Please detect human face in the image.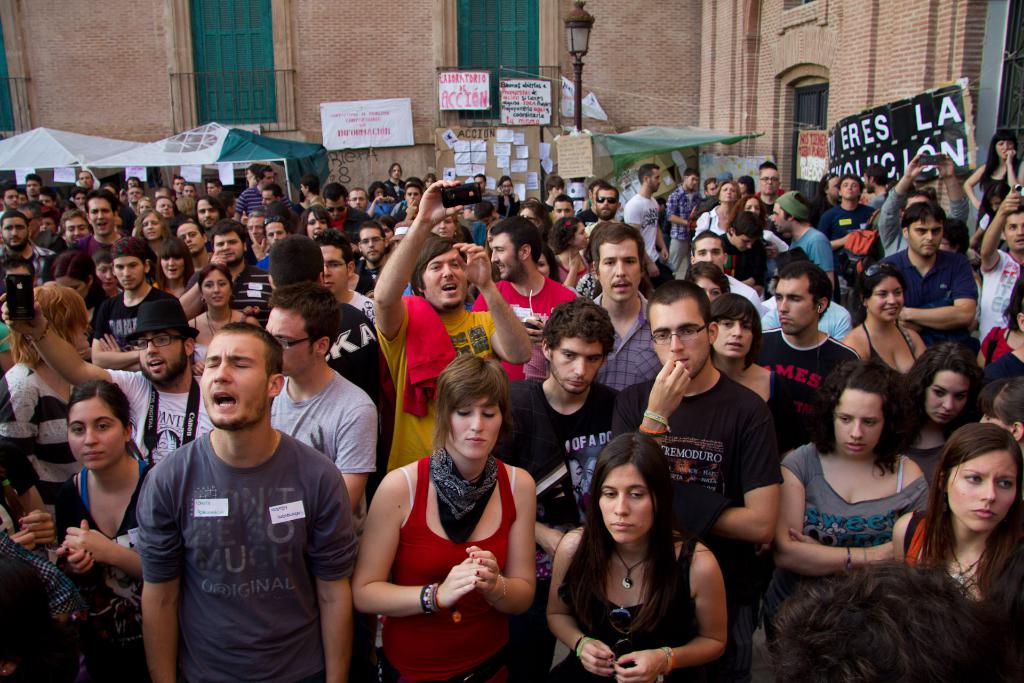
locate(184, 185, 194, 195).
